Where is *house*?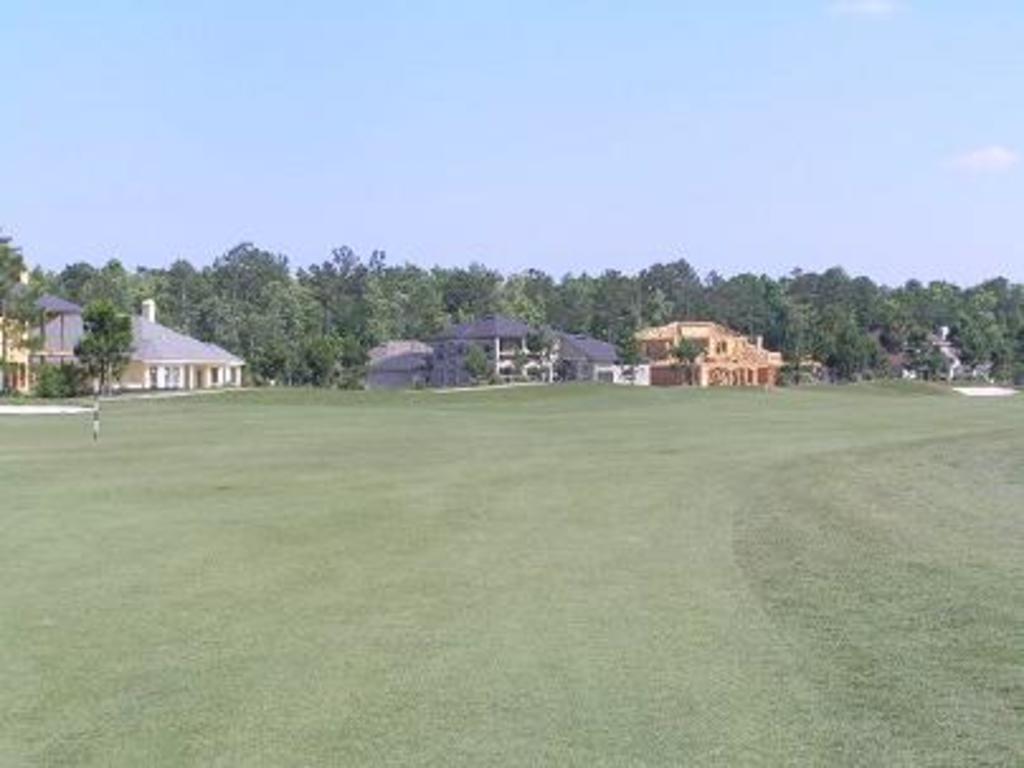
bbox=(624, 312, 783, 390).
